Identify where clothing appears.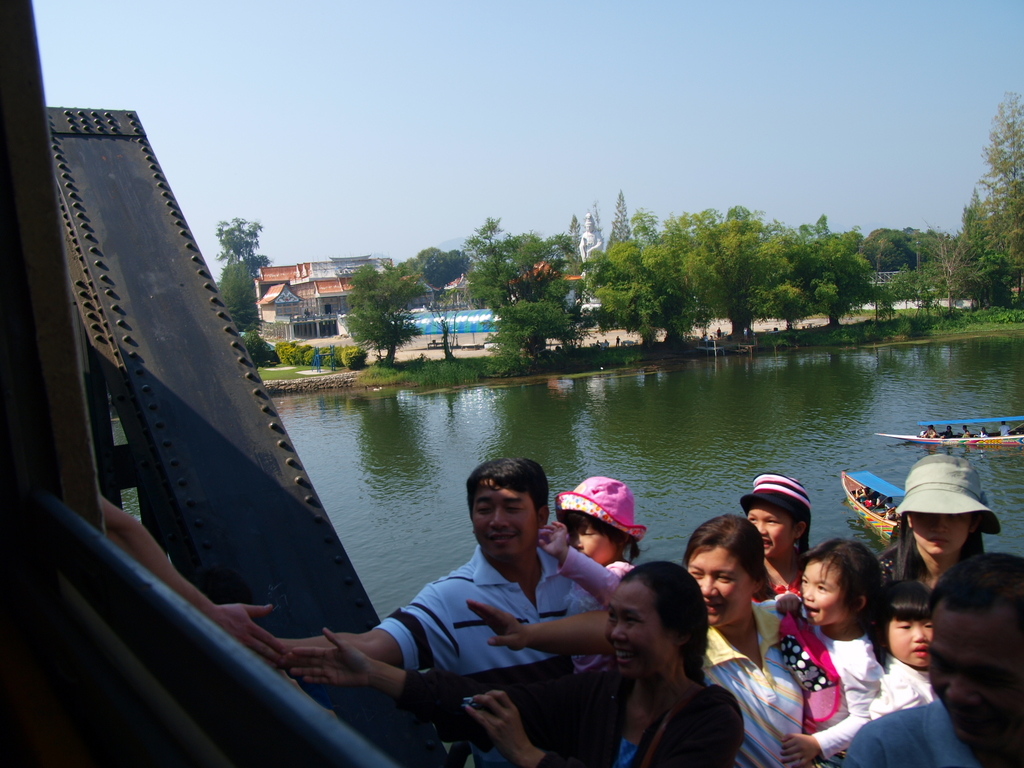
Appears at 554, 538, 641, 623.
